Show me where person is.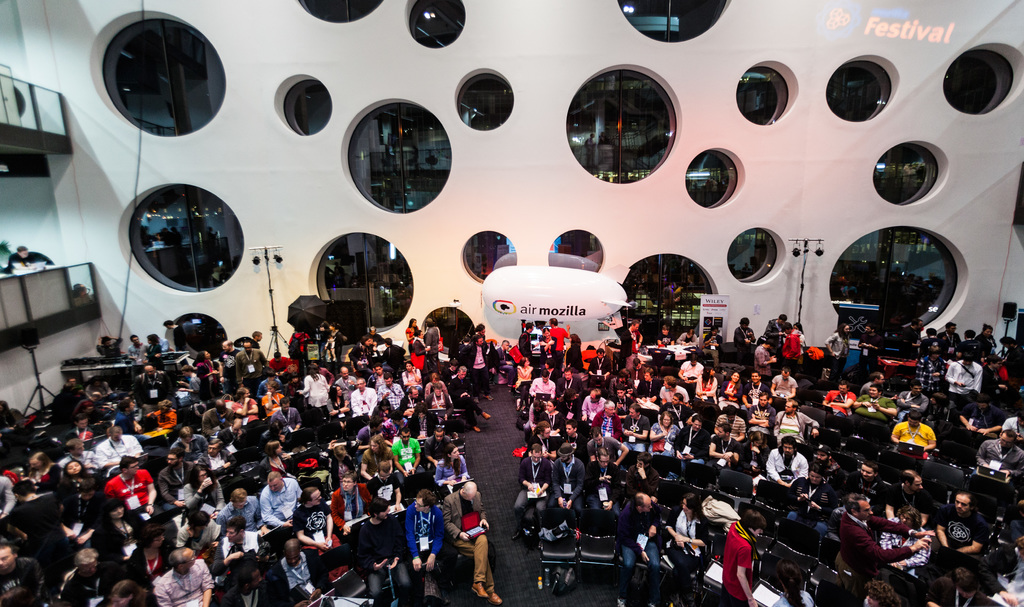
person is at 460/336/492/400.
